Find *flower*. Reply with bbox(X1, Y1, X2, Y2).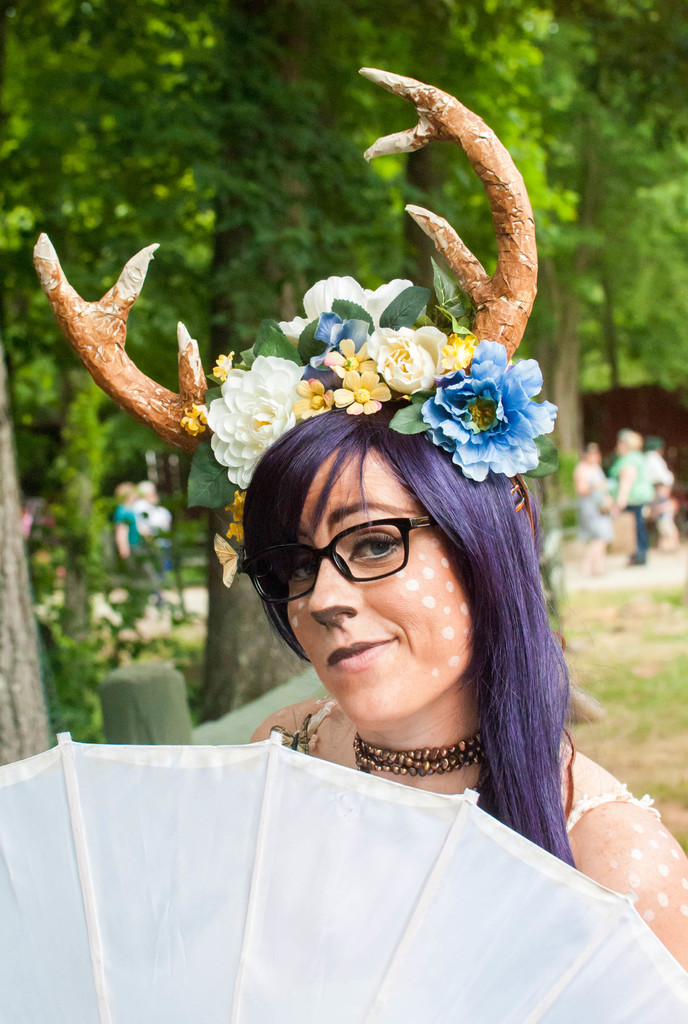
bbox(447, 333, 480, 375).
